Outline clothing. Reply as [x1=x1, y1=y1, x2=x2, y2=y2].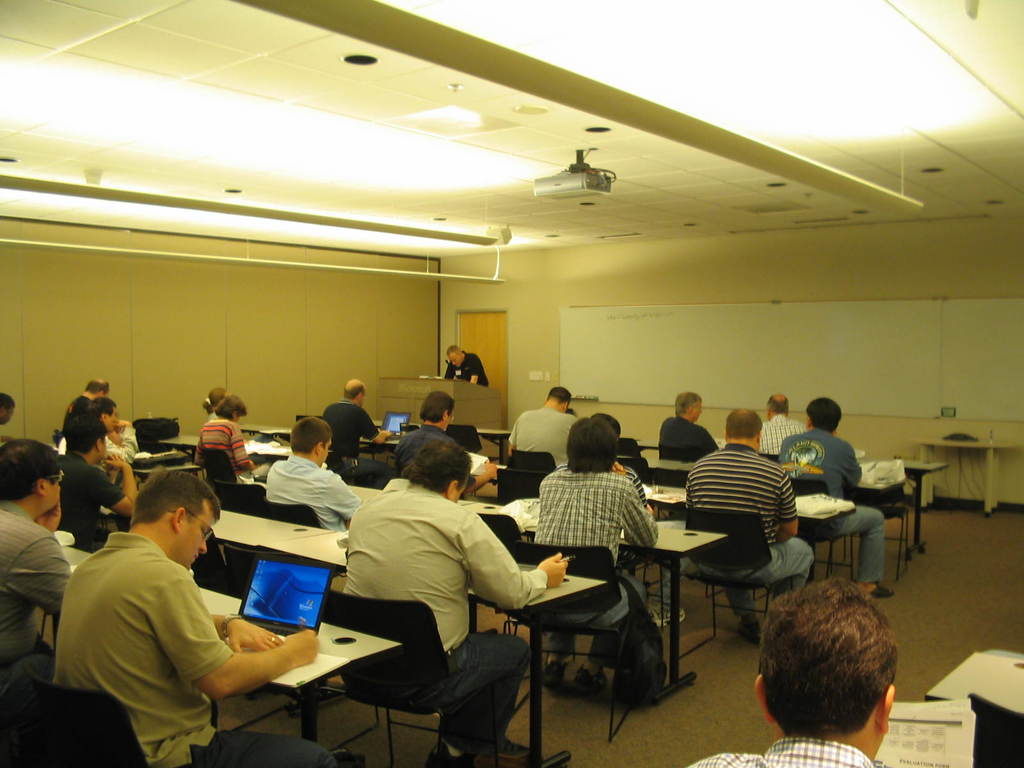
[x1=537, y1=471, x2=664, y2=689].
